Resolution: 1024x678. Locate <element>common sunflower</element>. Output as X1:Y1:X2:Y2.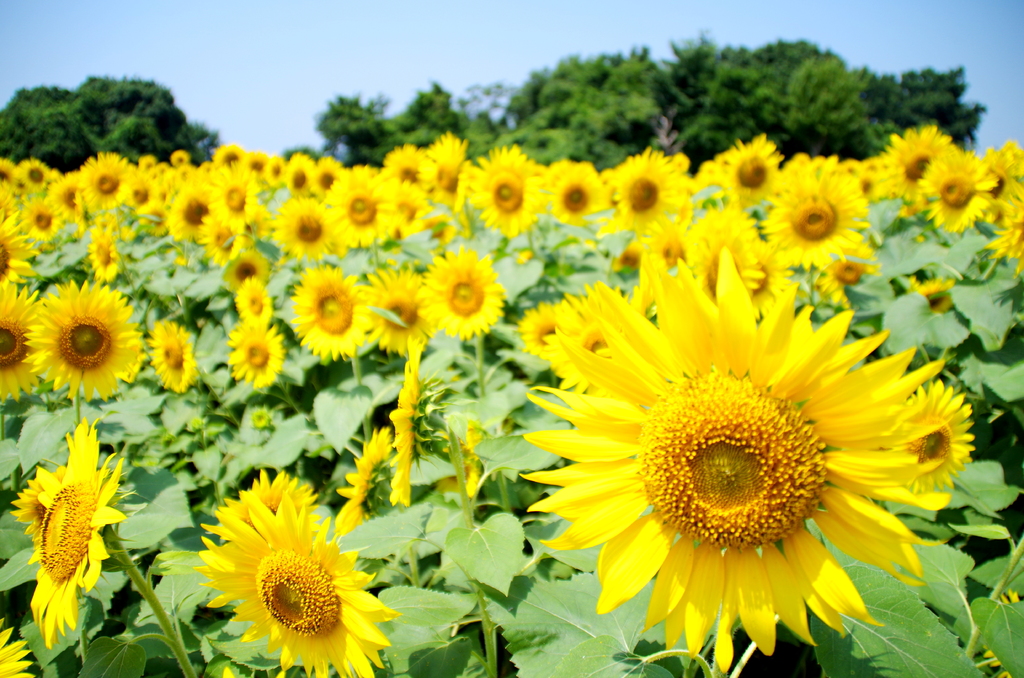
18:419:128:650.
